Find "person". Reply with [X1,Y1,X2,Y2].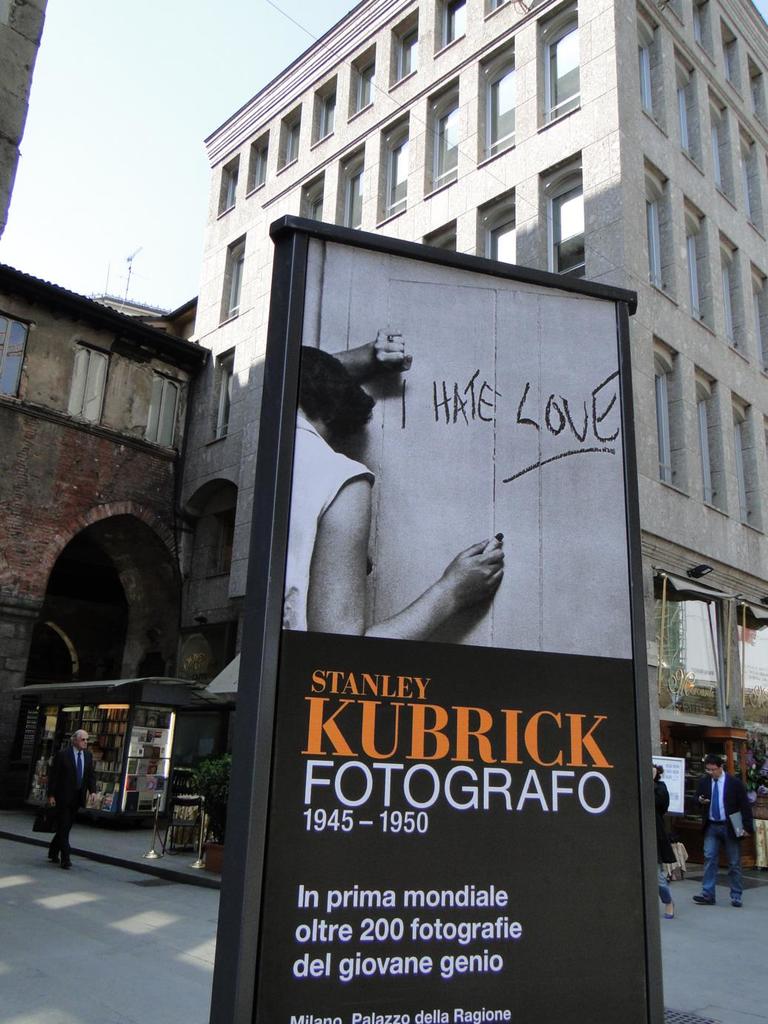
[32,711,95,860].
